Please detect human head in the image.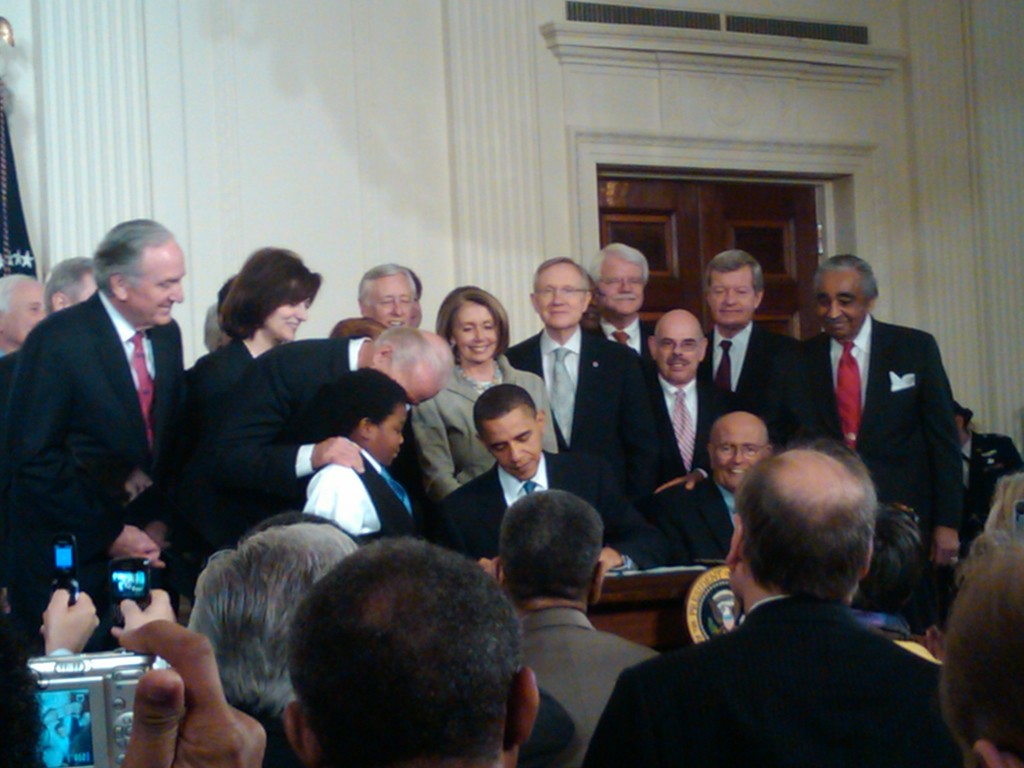
492, 485, 608, 614.
